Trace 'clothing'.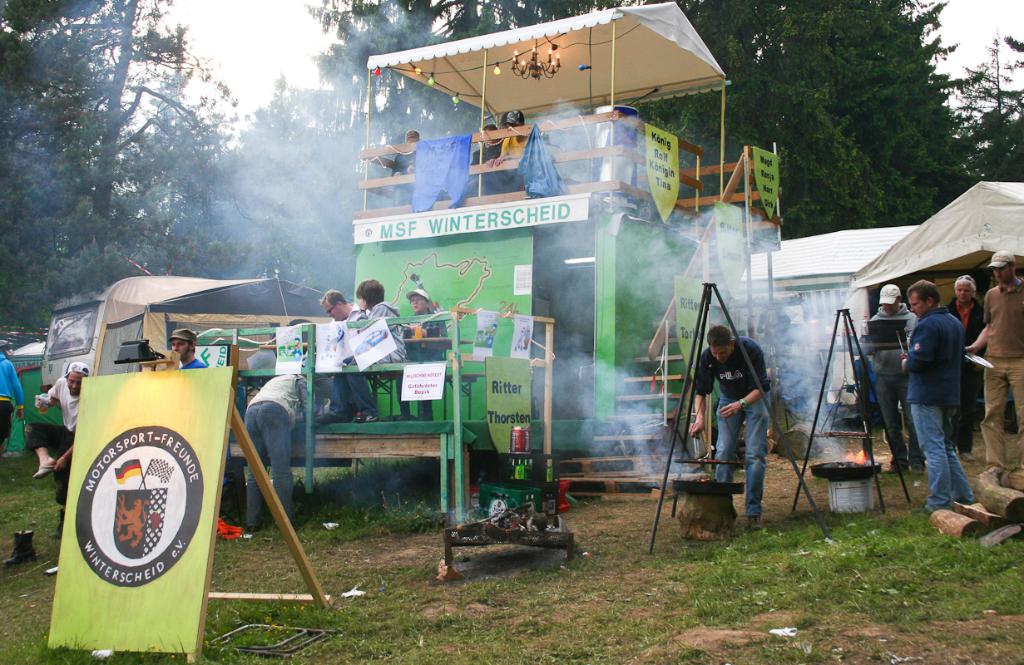
Traced to {"left": 981, "top": 359, "right": 1023, "bottom": 482}.
